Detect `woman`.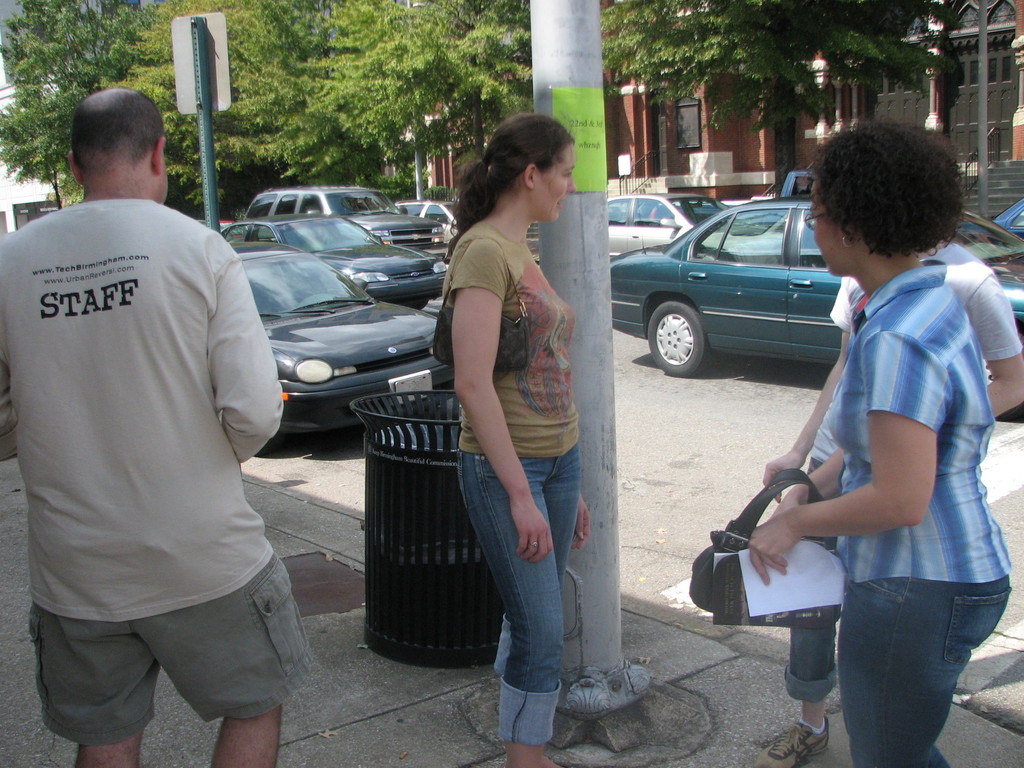
Detected at [x1=752, y1=119, x2=1016, y2=767].
